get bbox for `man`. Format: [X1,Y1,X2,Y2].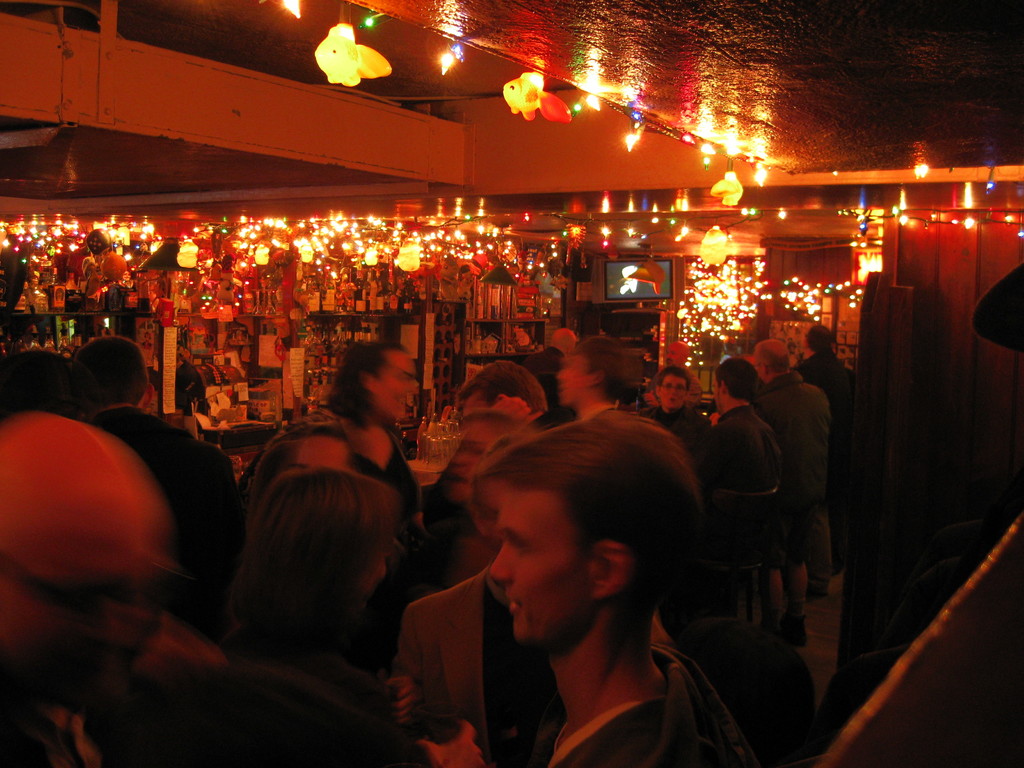
[664,338,699,401].
